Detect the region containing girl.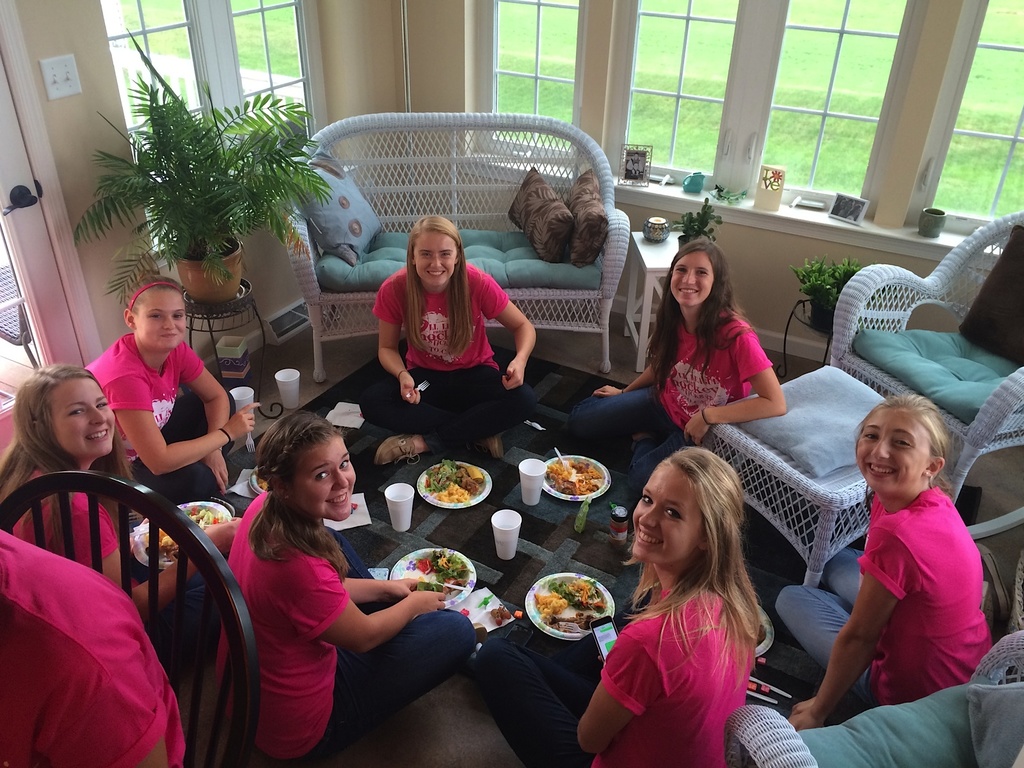
[x1=361, y1=212, x2=536, y2=468].
